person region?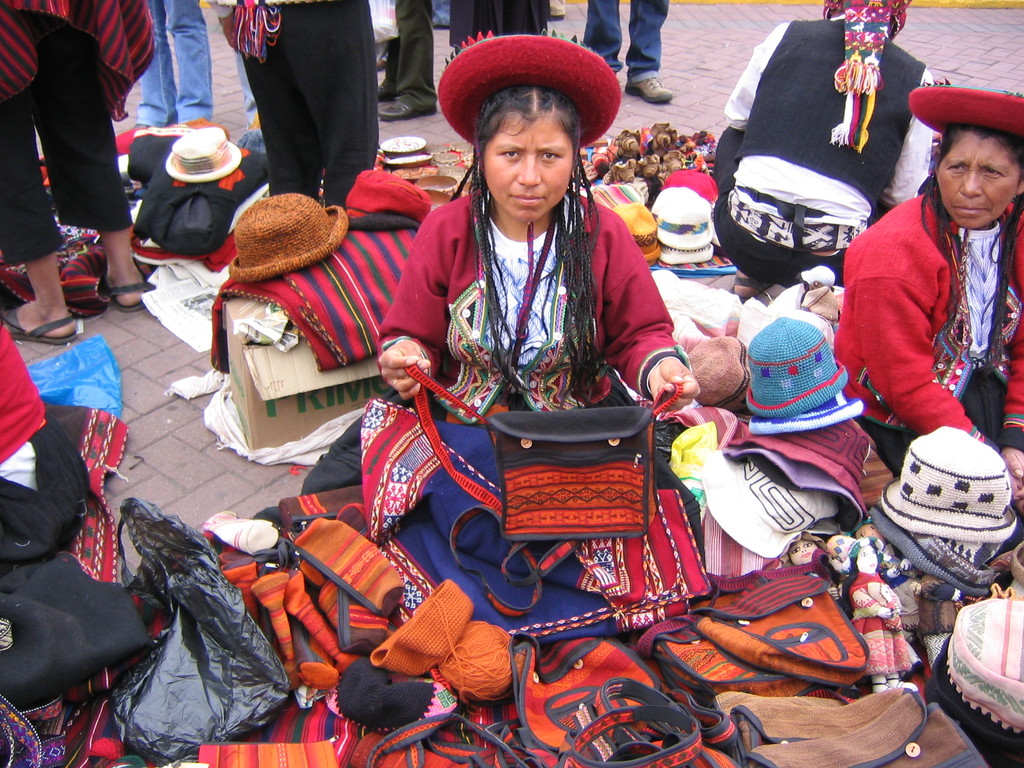
pyautogui.locateOnScreen(303, 33, 701, 495)
